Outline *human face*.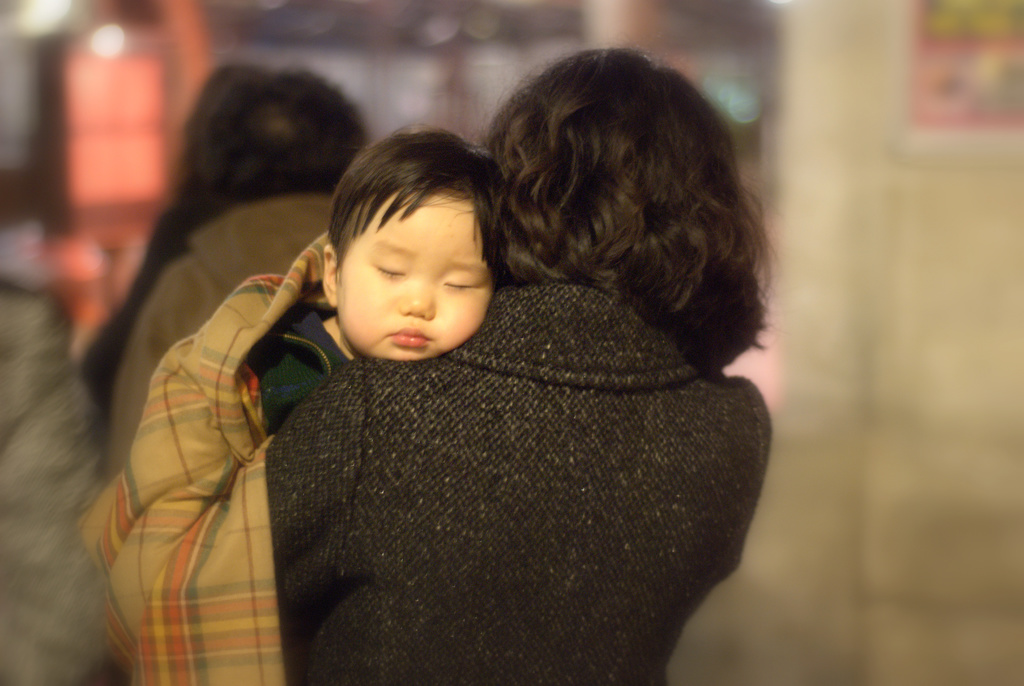
Outline: left=333, top=178, right=495, bottom=360.
